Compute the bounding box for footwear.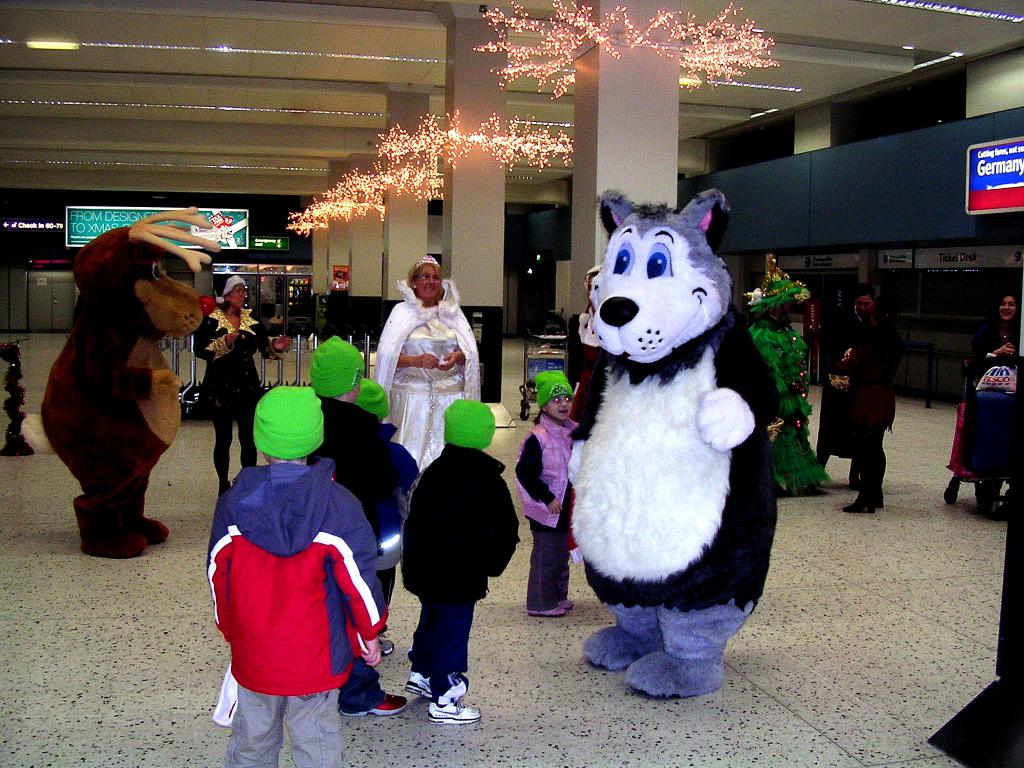
(x1=406, y1=671, x2=431, y2=706).
